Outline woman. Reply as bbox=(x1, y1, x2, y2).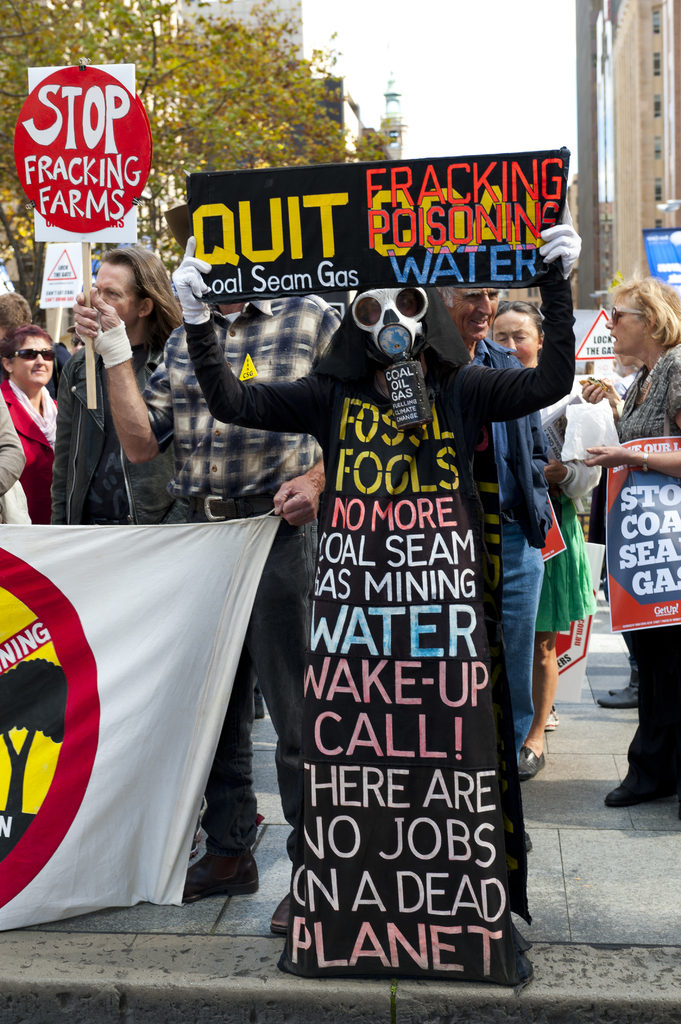
bbox=(480, 296, 585, 728).
